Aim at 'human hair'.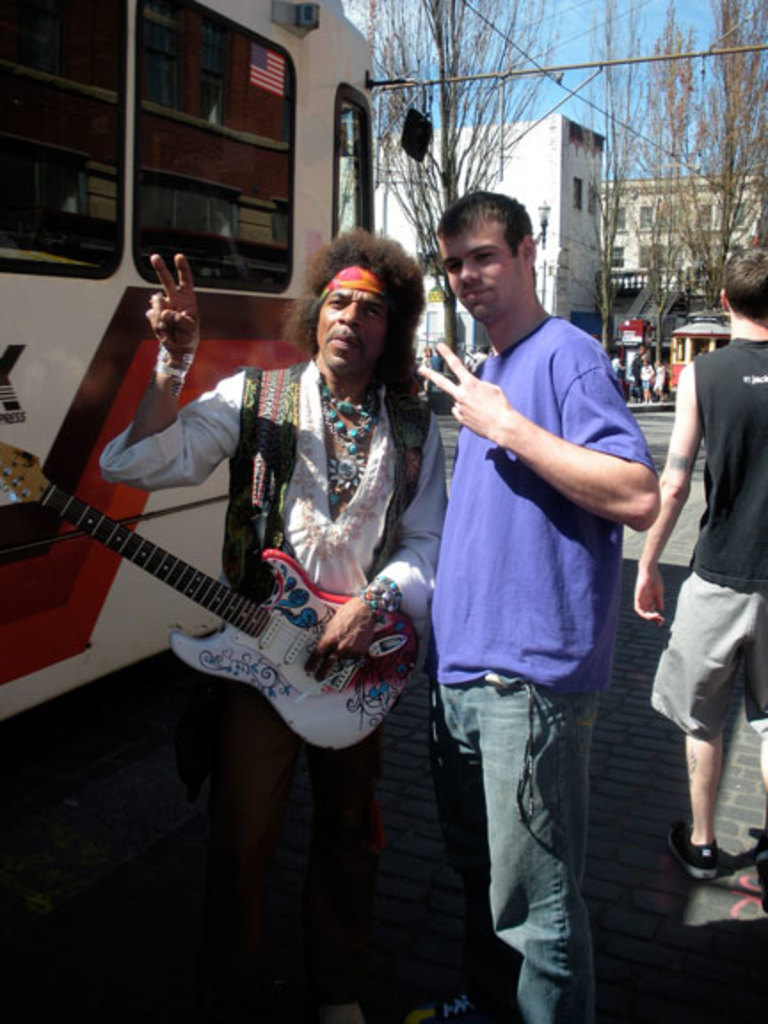
Aimed at [x1=722, y1=245, x2=766, y2=322].
